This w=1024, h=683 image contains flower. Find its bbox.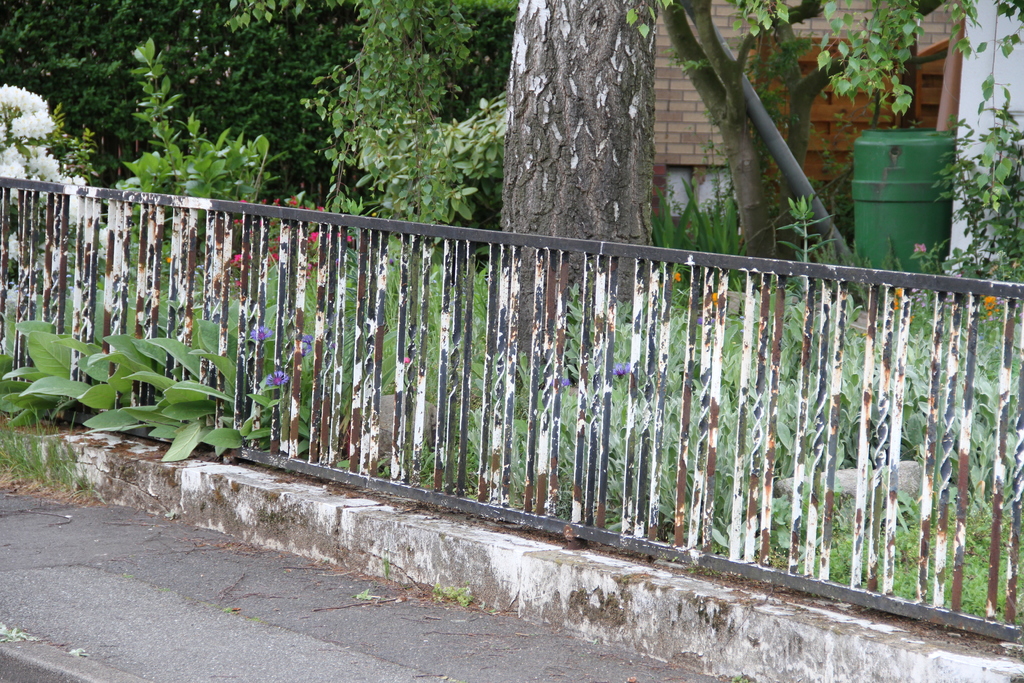
<region>8, 235, 24, 262</region>.
